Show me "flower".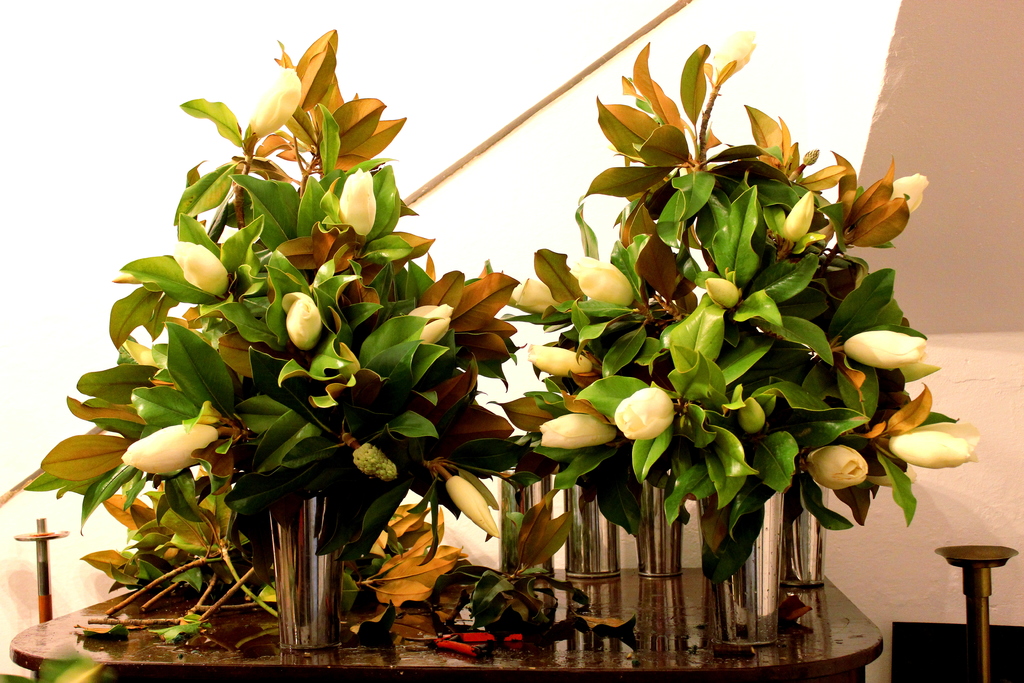
"flower" is here: BBox(350, 444, 400, 483).
